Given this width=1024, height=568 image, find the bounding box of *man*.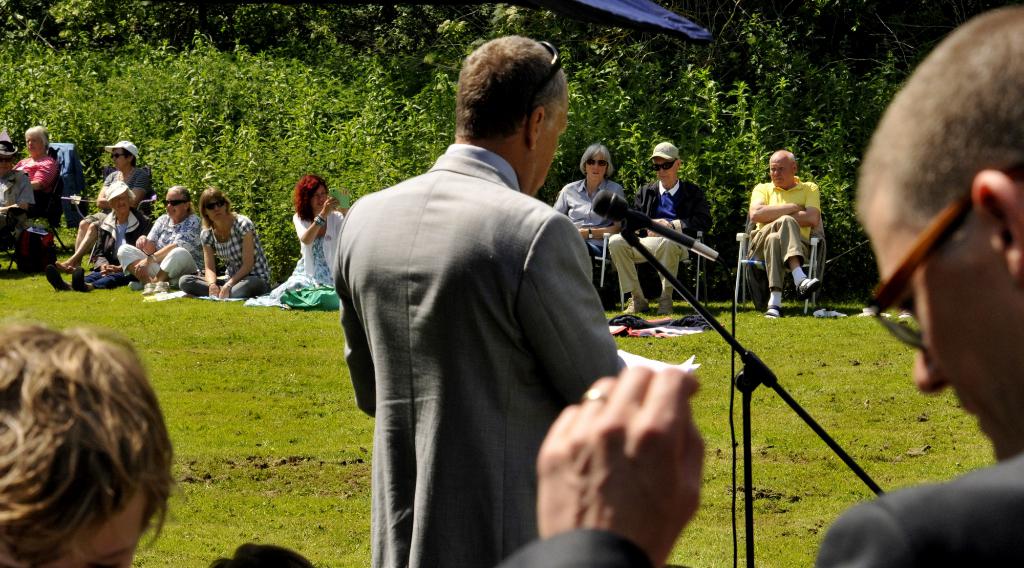
[89,178,152,286].
